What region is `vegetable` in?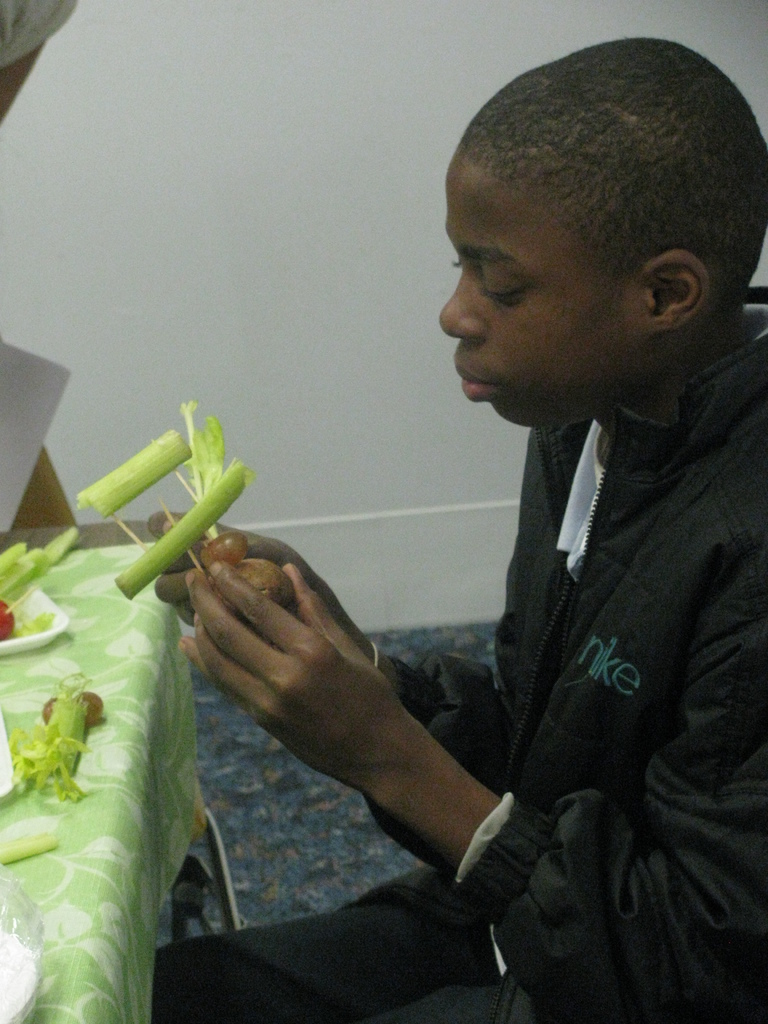
bbox(72, 431, 194, 520).
